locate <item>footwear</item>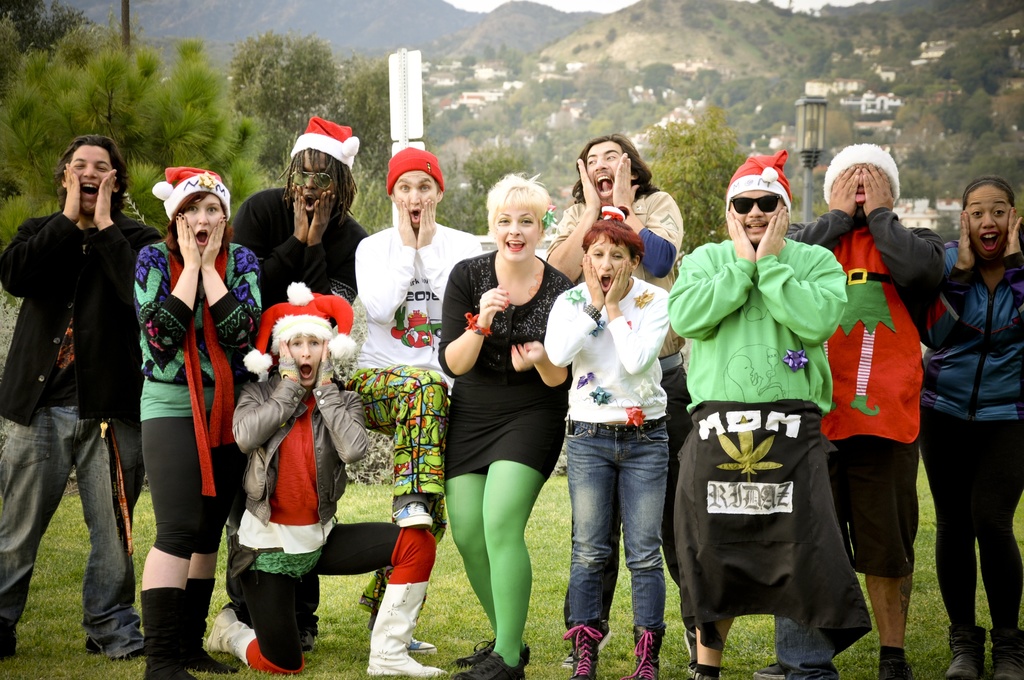
locate(204, 610, 260, 660)
